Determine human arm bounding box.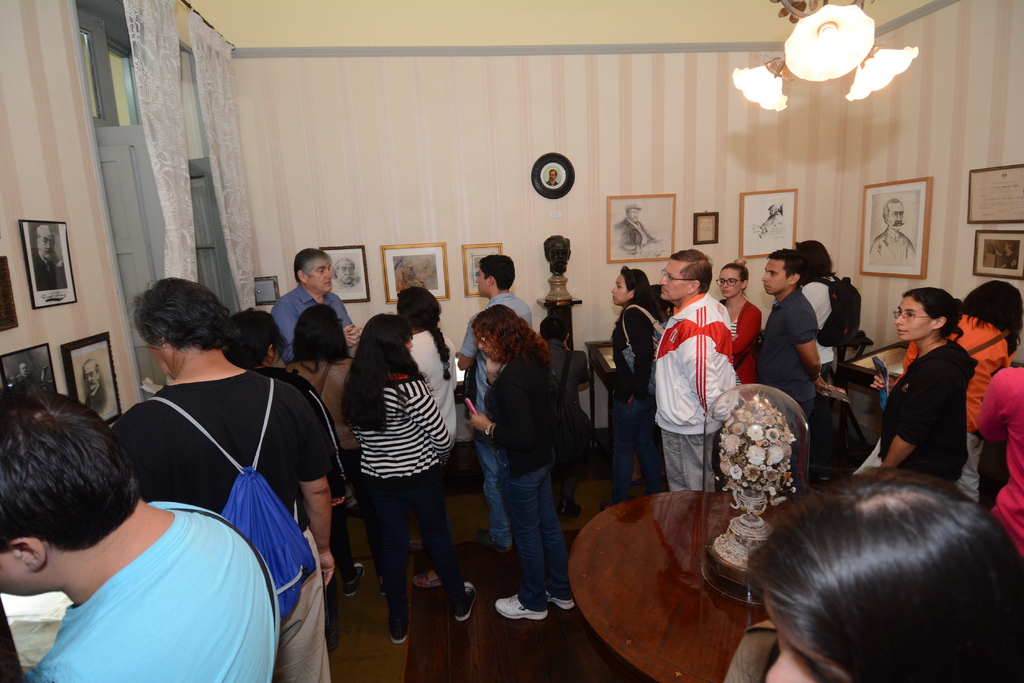
Determined: detection(792, 296, 829, 384).
